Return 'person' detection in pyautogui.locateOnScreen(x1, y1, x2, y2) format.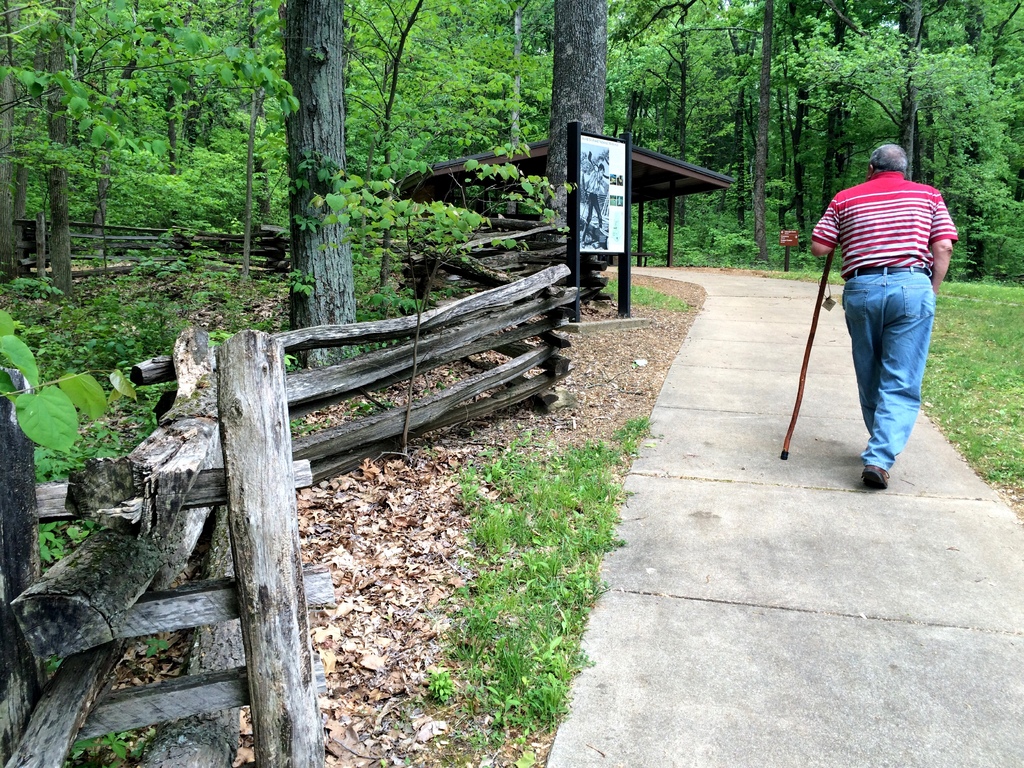
pyautogui.locateOnScreen(812, 138, 955, 497).
